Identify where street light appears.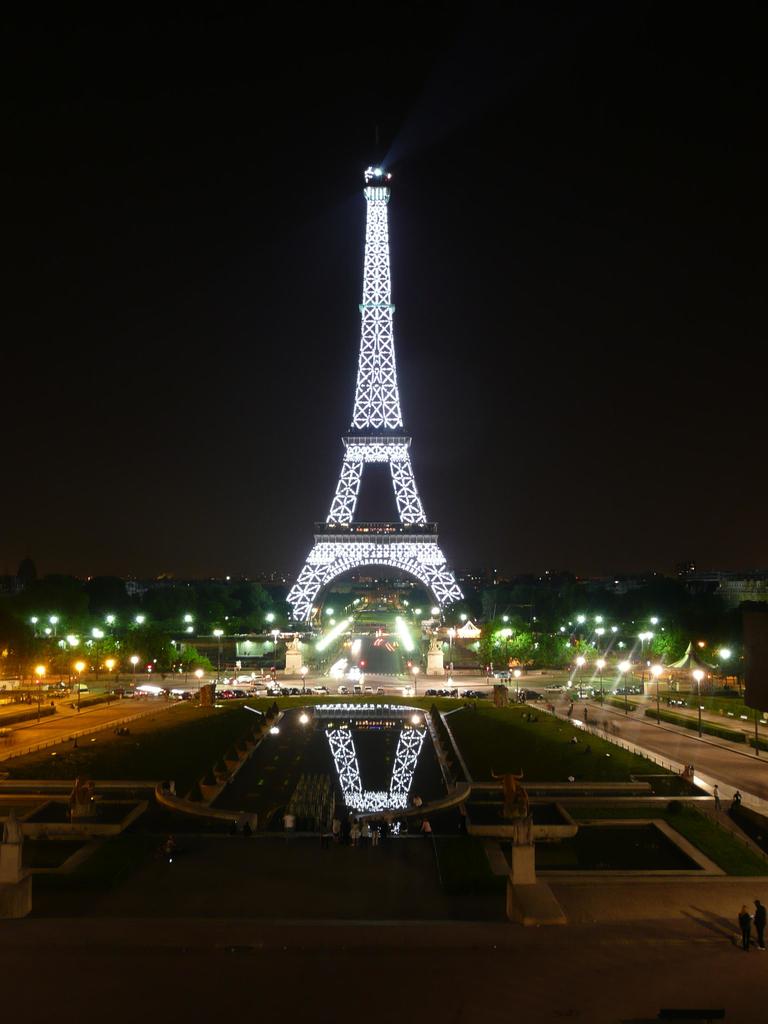
Appears at locate(104, 655, 116, 706).
